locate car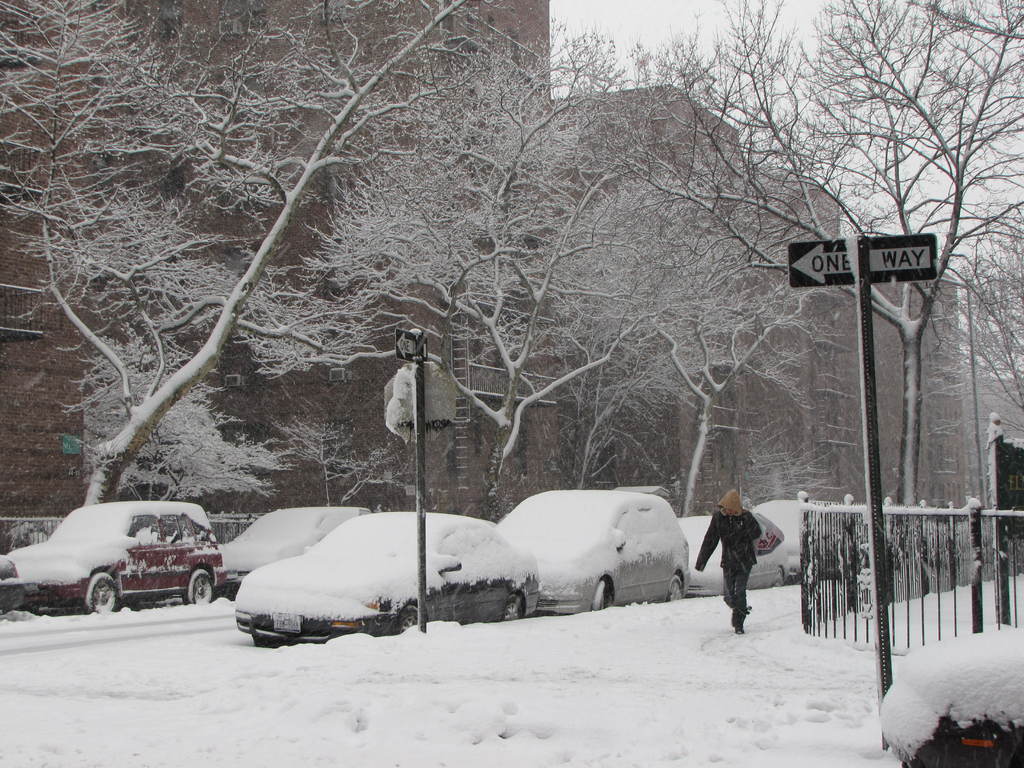
[216,507,372,596]
